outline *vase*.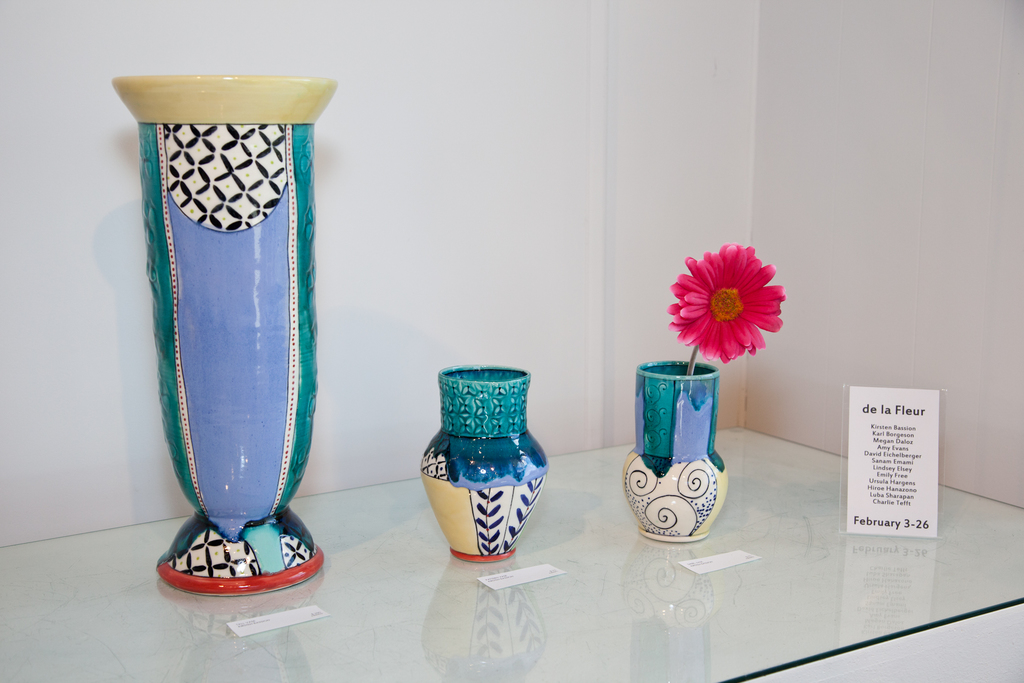
Outline: (113, 70, 339, 595).
